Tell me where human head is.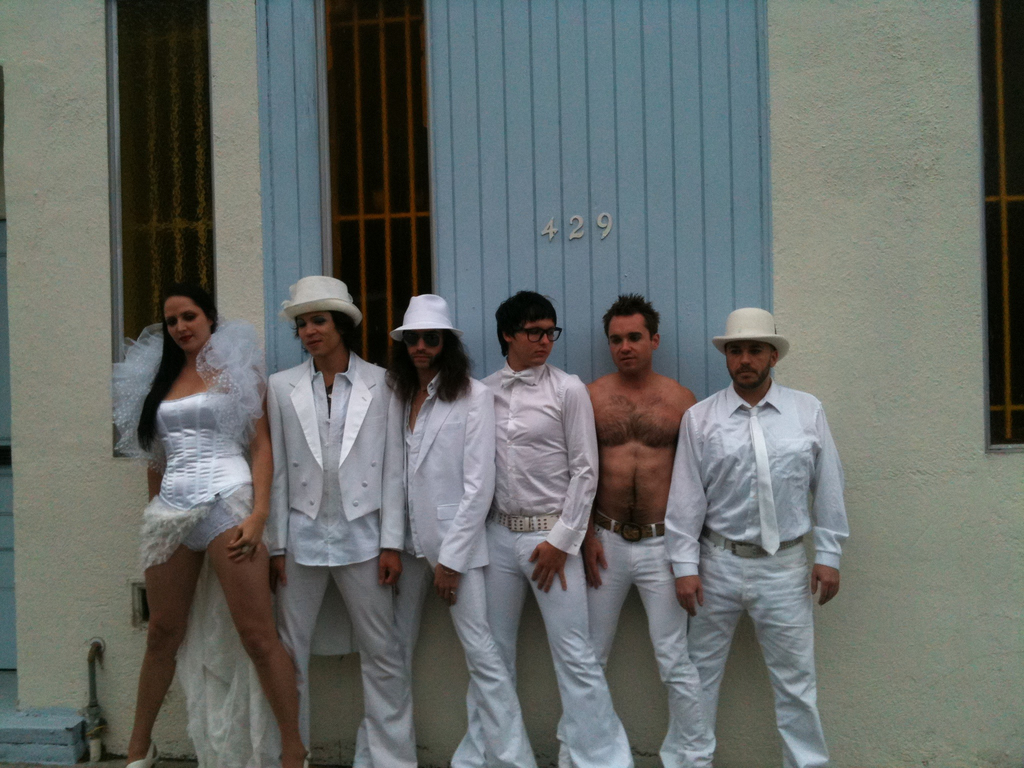
human head is at {"x1": 709, "y1": 303, "x2": 788, "y2": 392}.
